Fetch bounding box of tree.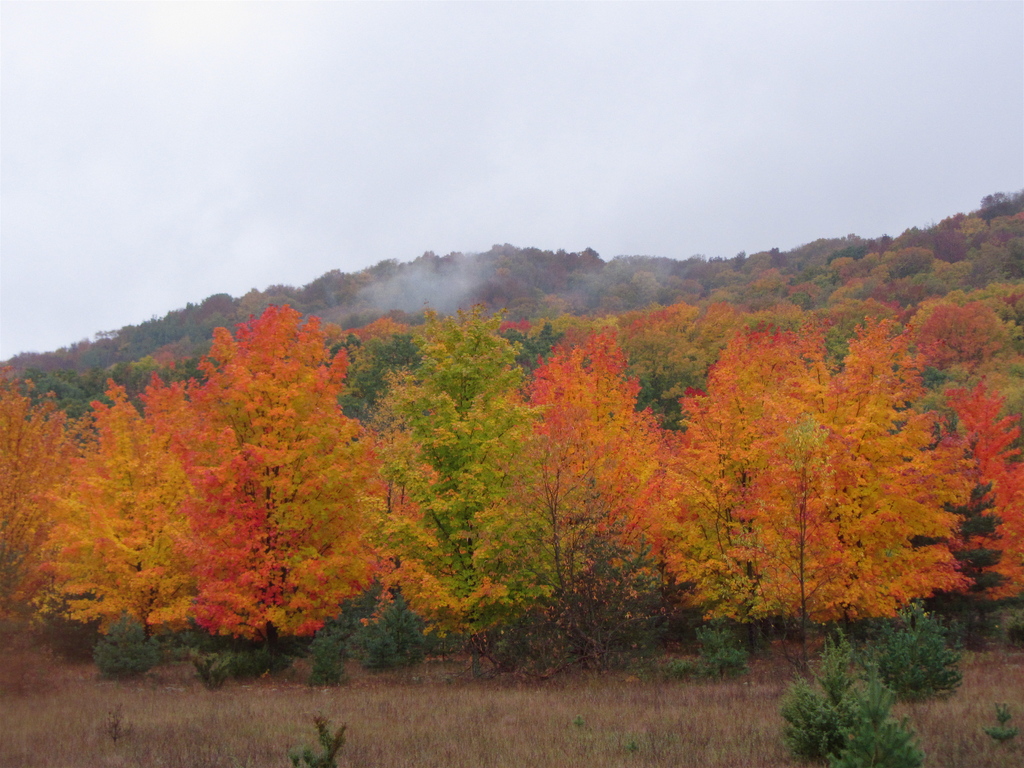
Bbox: {"x1": 783, "y1": 630, "x2": 934, "y2": 767}.
